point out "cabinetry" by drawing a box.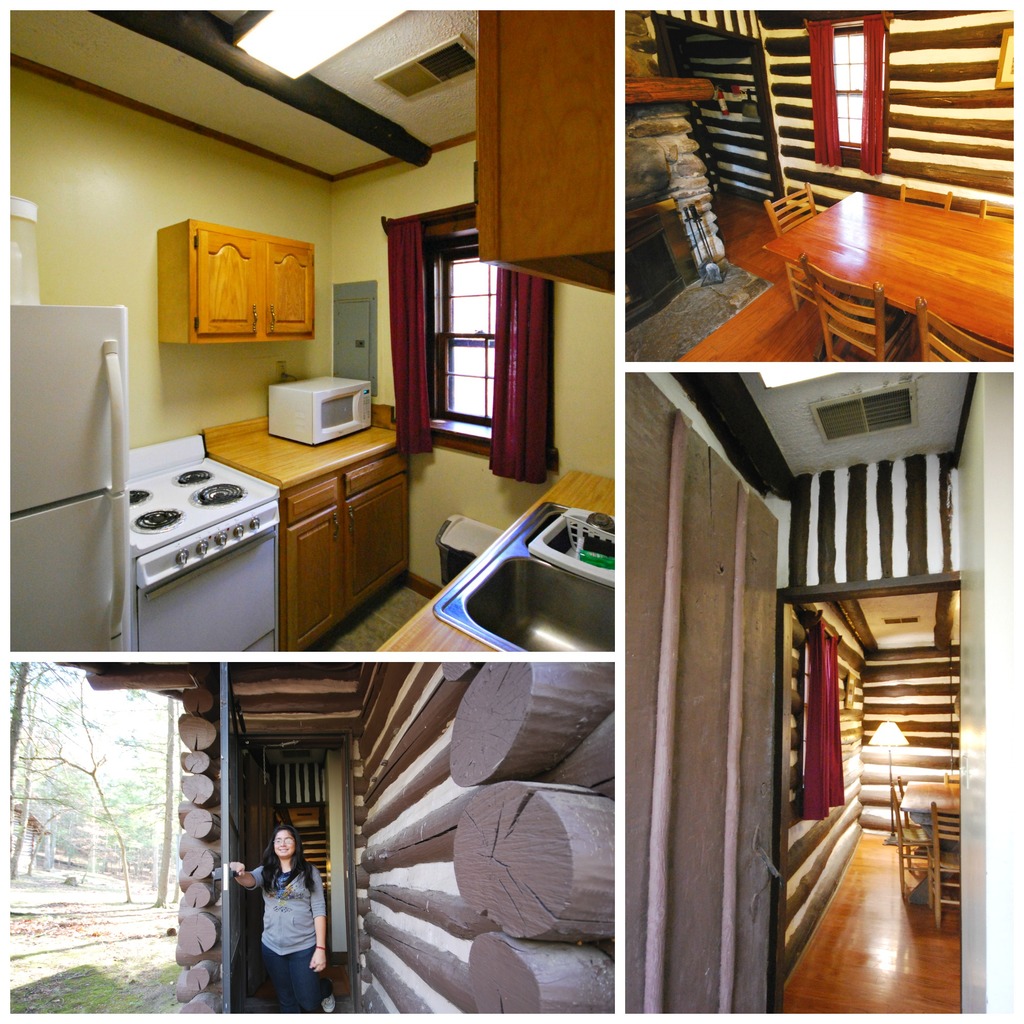
l=371, t=465, r=614, b=650.
